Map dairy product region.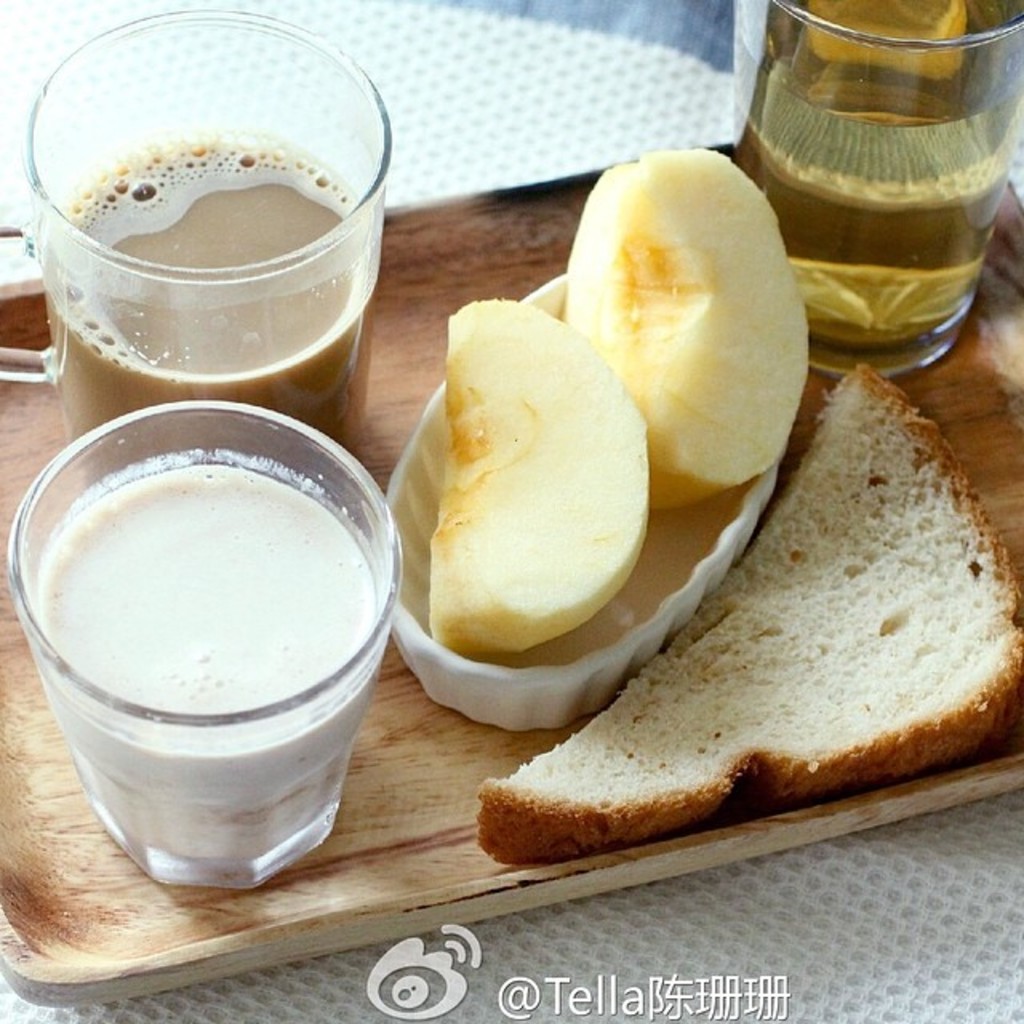
Mapped to [x1=0, y1=384, x2=394, y2=830].
